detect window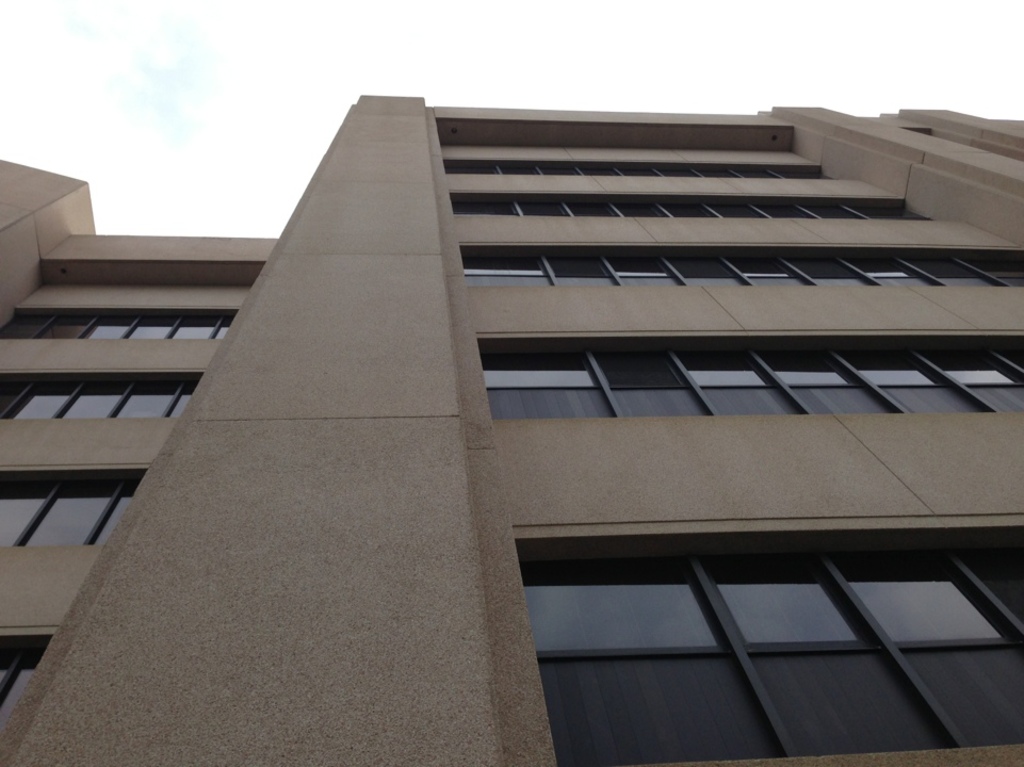
region(666, 345, 811, 410)
